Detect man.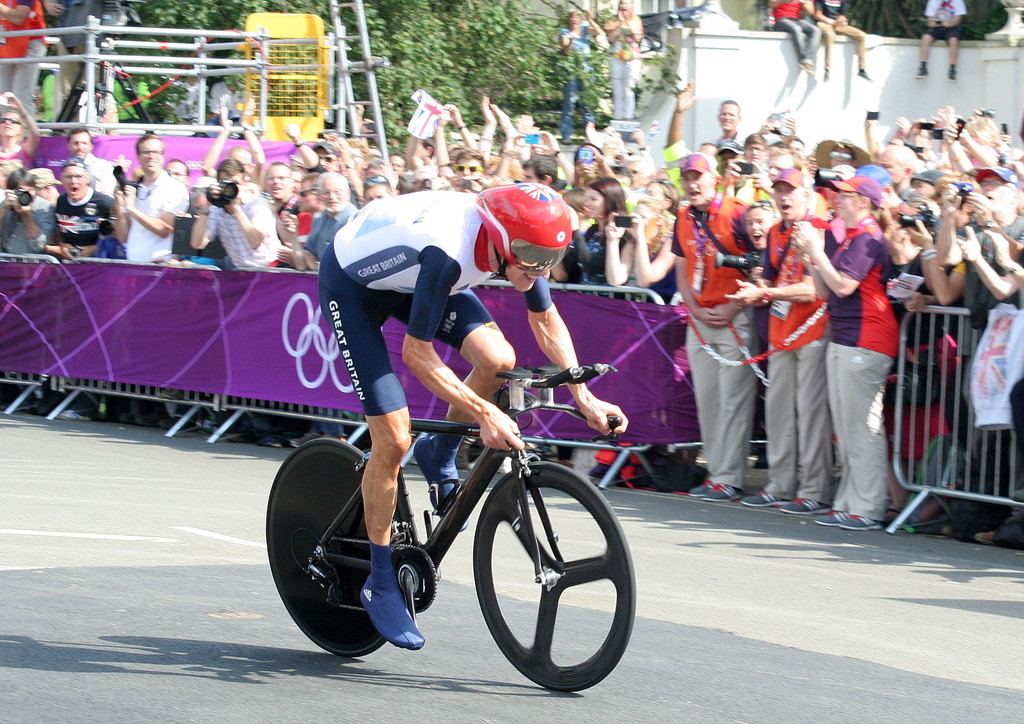
Detected at locate(360, 168, 392, 209).
